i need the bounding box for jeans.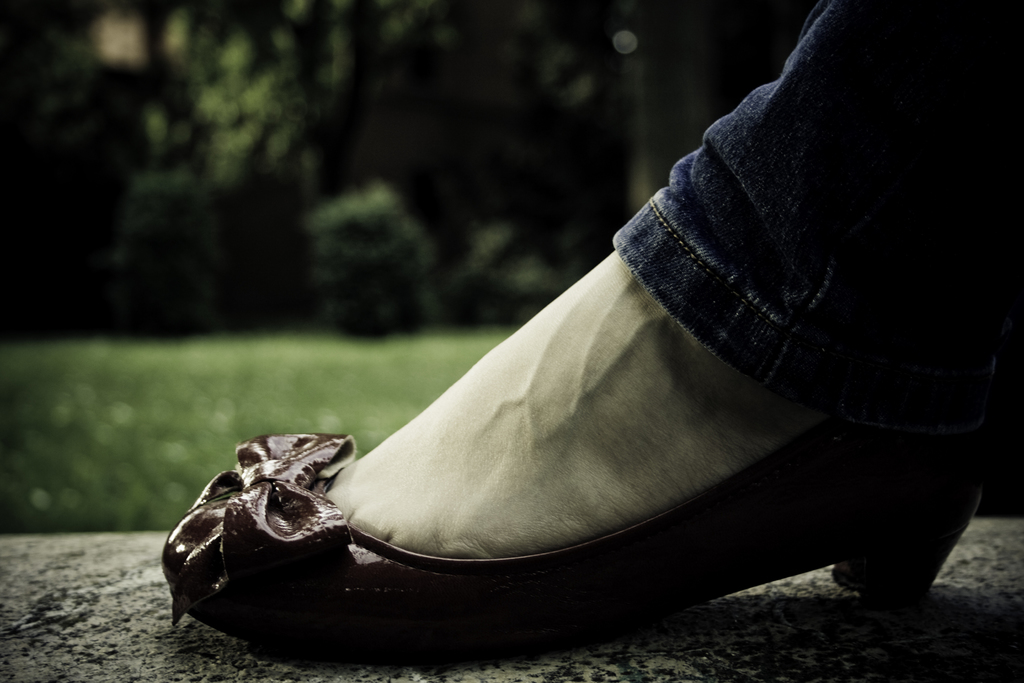
Here it is: [left=600, top=0, right=1023, bottom=443].
